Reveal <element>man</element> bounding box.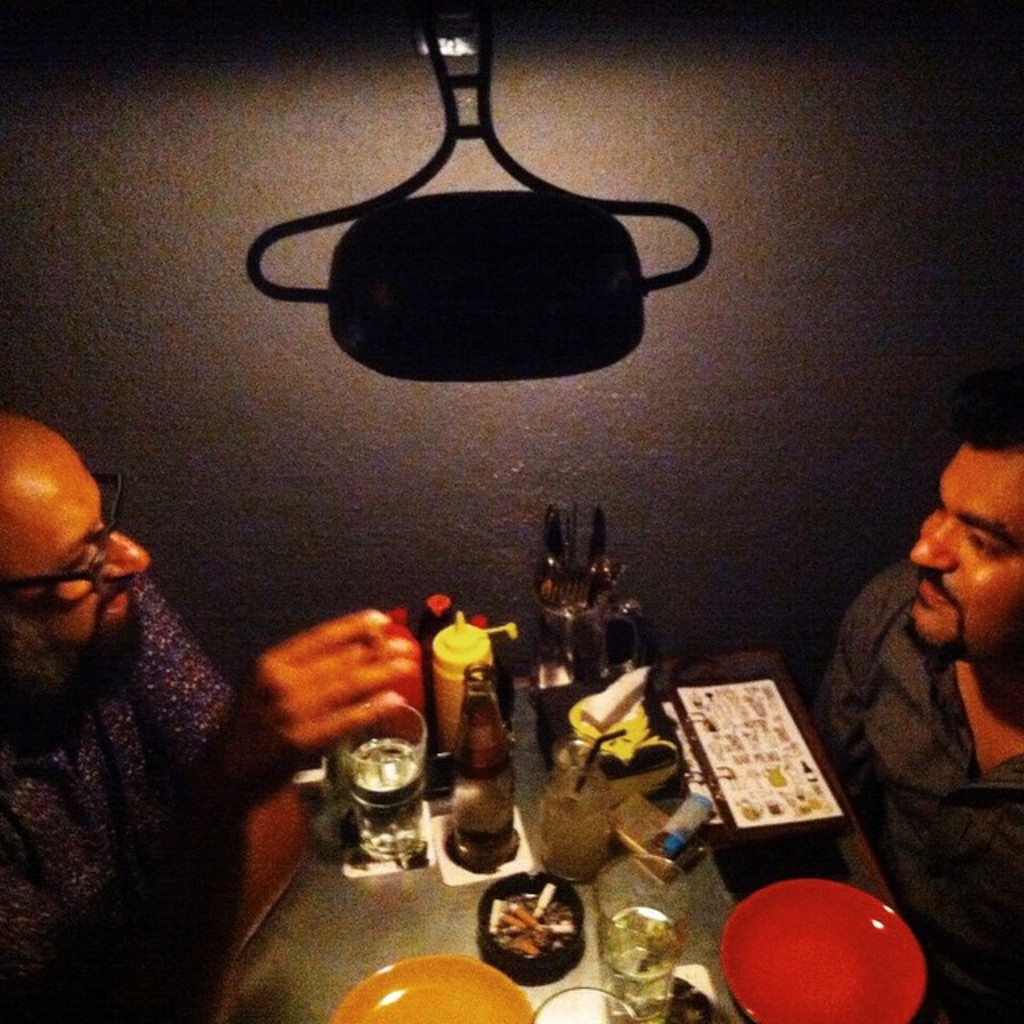
Revealed: box(0, 418, 306, 1022).
